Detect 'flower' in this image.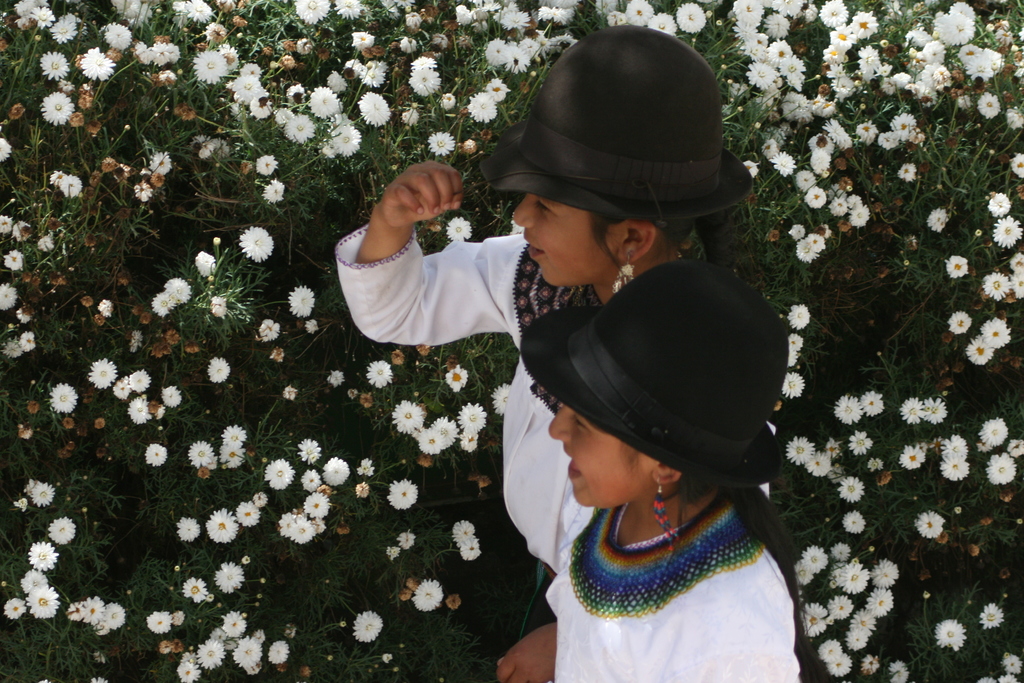
Detection: <region>67, 600, 85, 622</region>.
